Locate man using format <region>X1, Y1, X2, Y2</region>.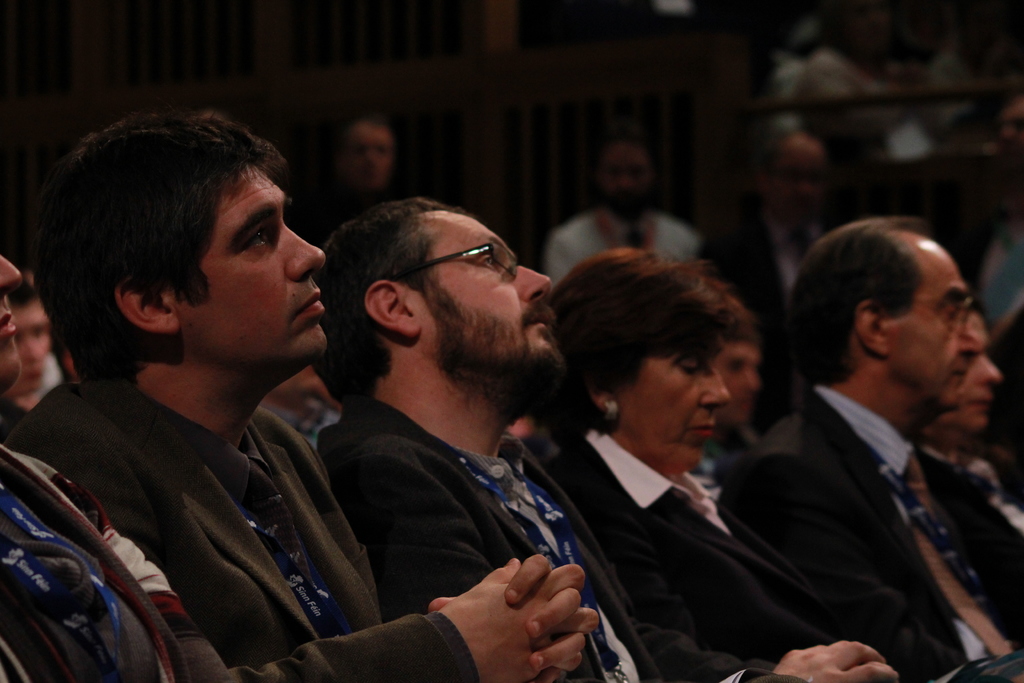
<region>0, 249, 185, 682</region>.
